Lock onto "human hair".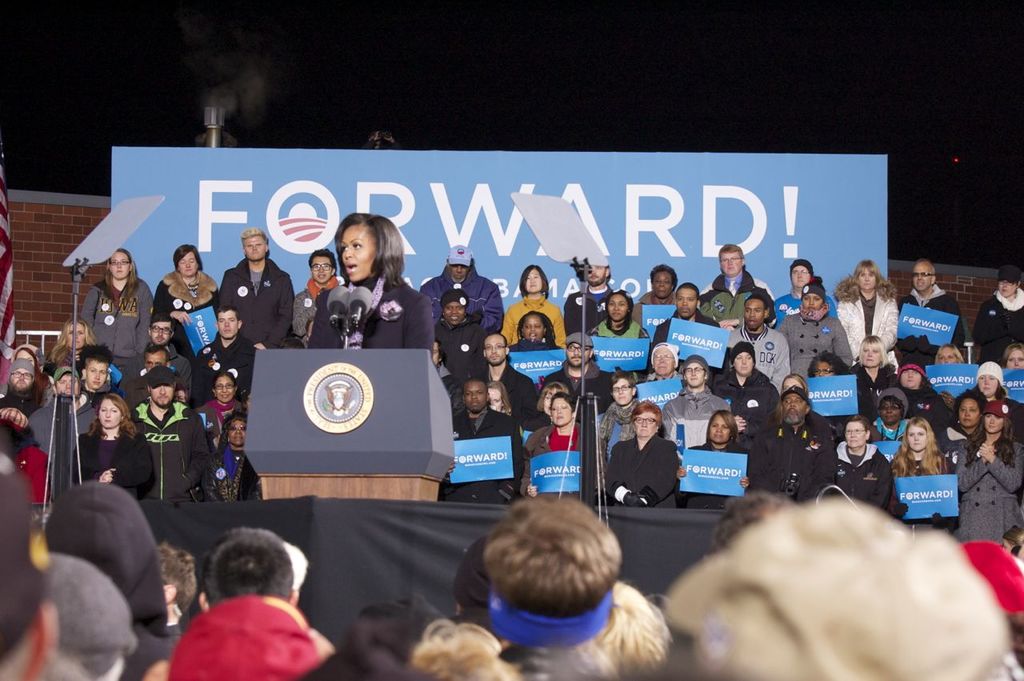
Locked: bbox=(874, 393, 904, 414).
